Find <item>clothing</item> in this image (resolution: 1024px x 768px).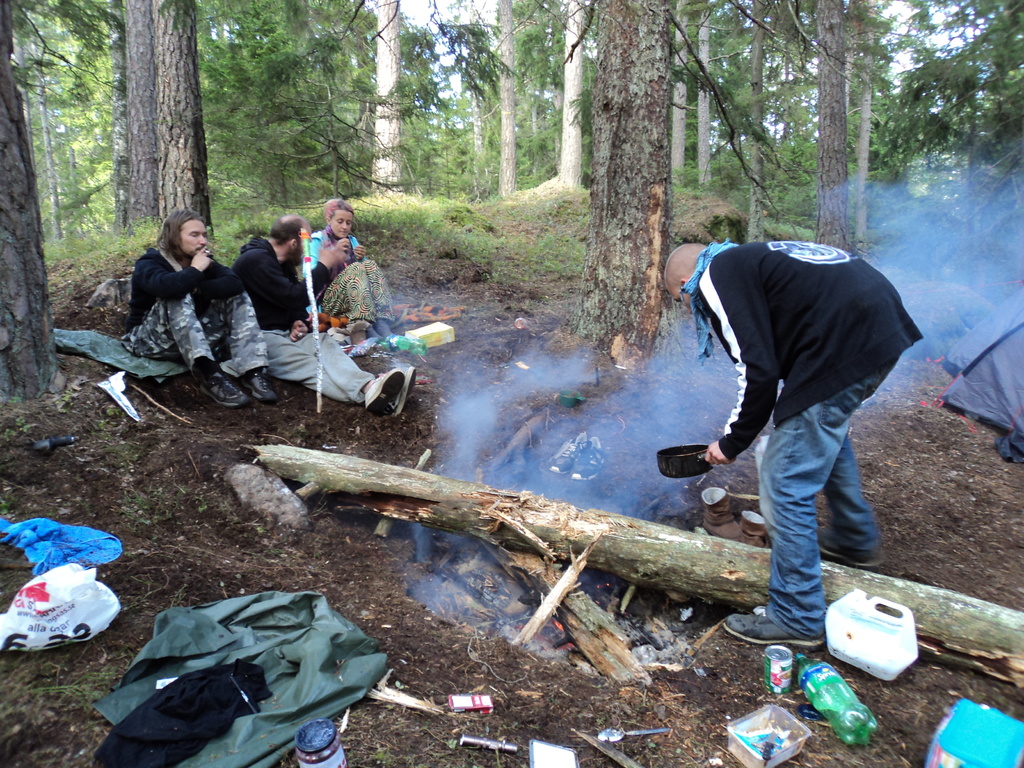
Rect(117, 246, 271, 378).
